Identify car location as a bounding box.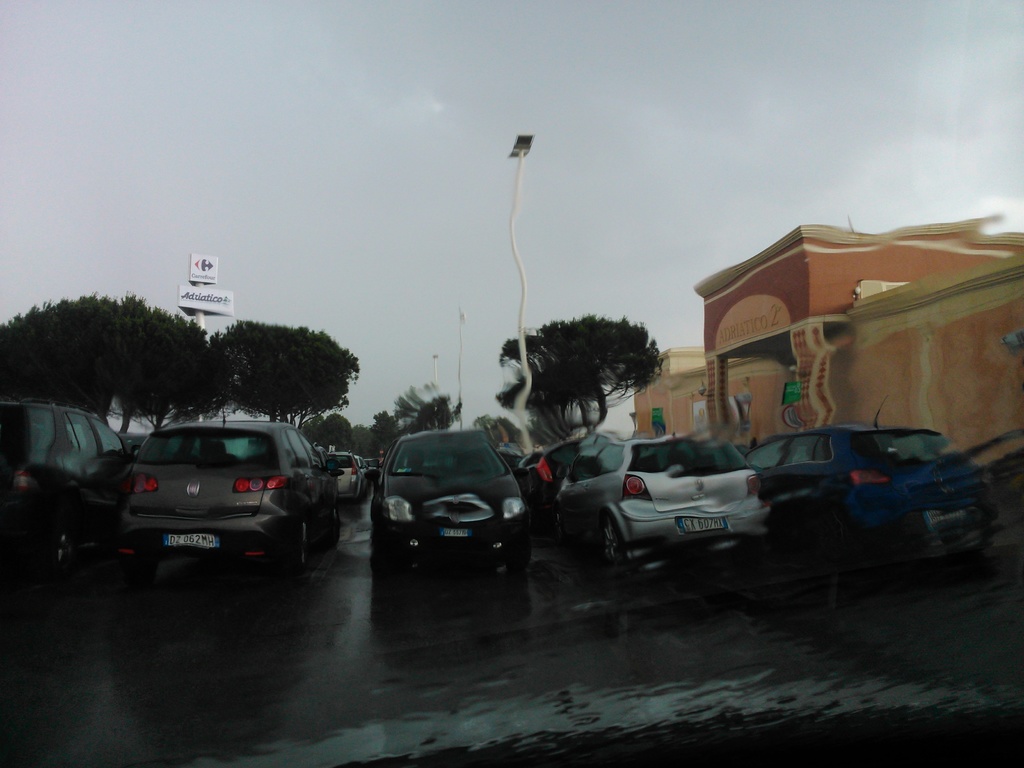
left=0, top=399, right=131, bottom=580.
